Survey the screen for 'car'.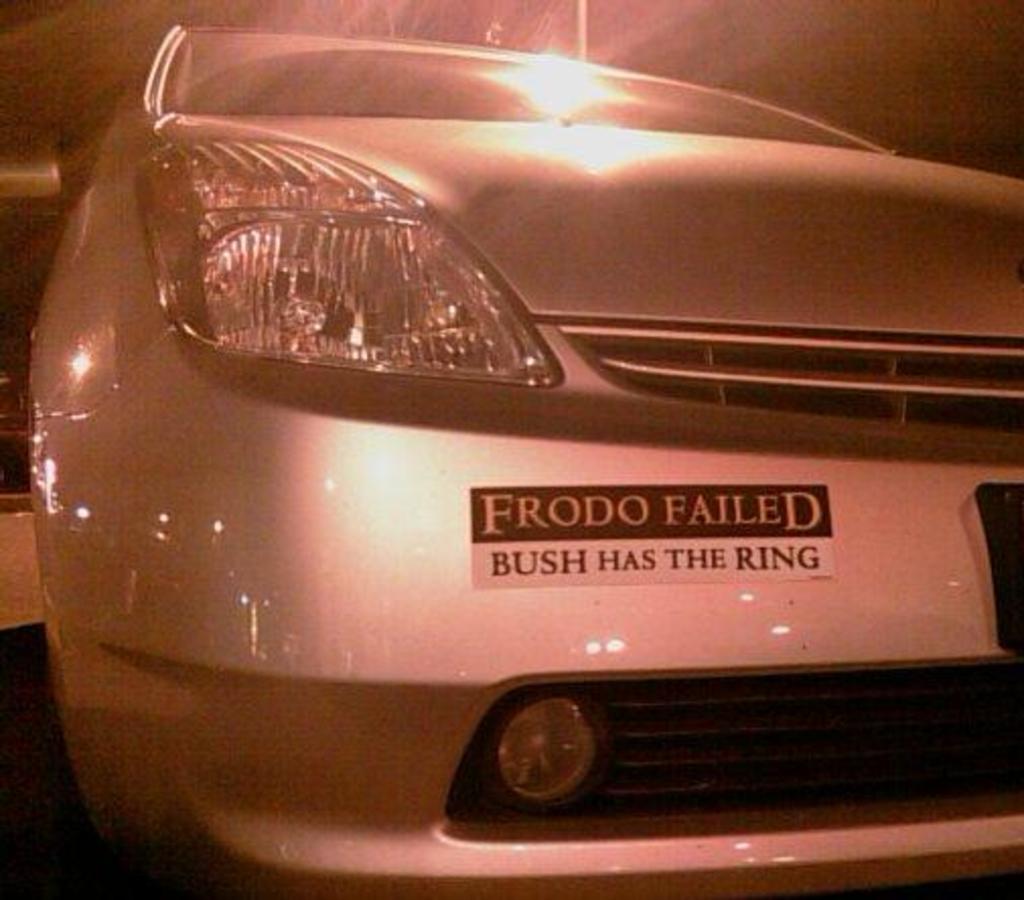
Survey found: crop(0, 0, 1022, 898).
